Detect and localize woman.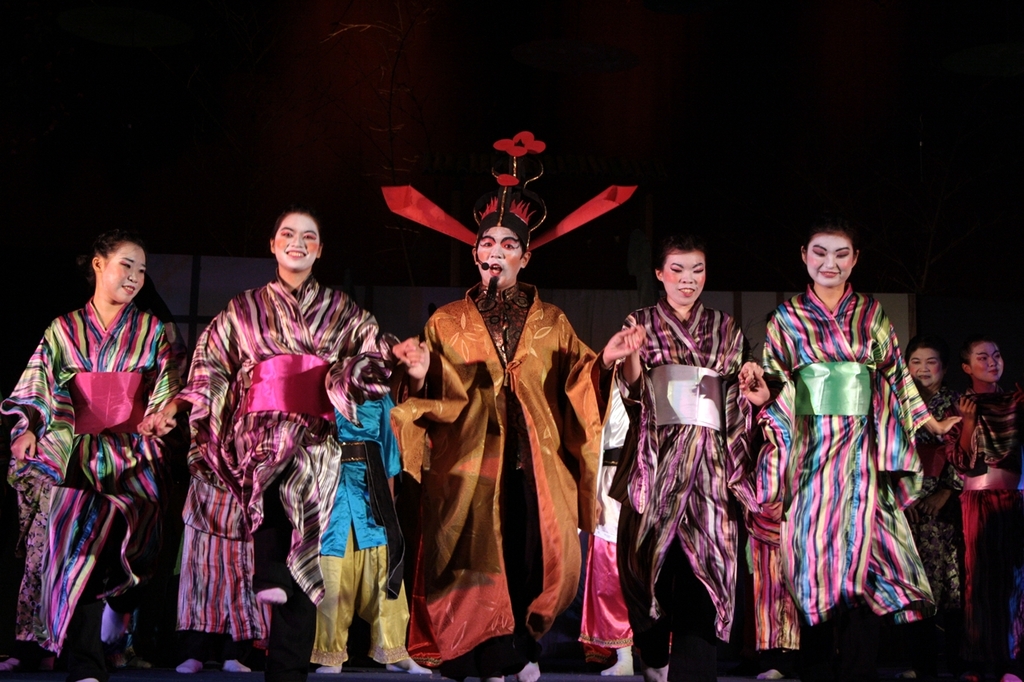
Localized at BBox(381, 133, 646, 681).
